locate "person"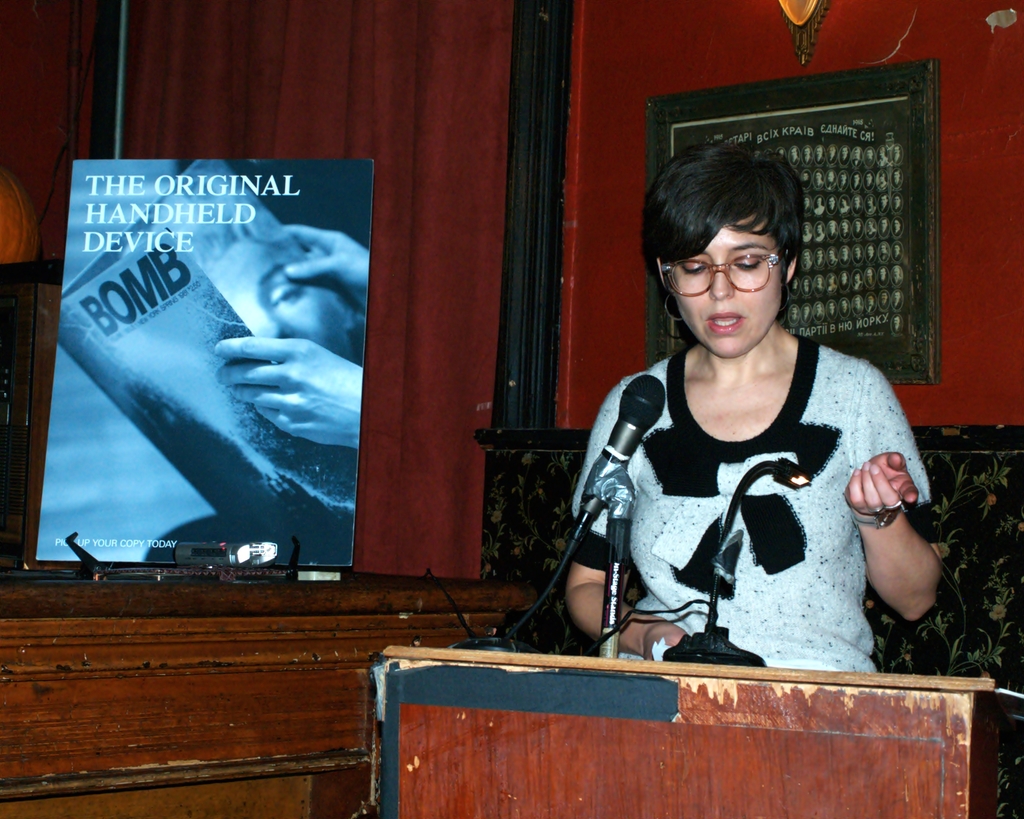
locate(217, 223, 371, 446)
